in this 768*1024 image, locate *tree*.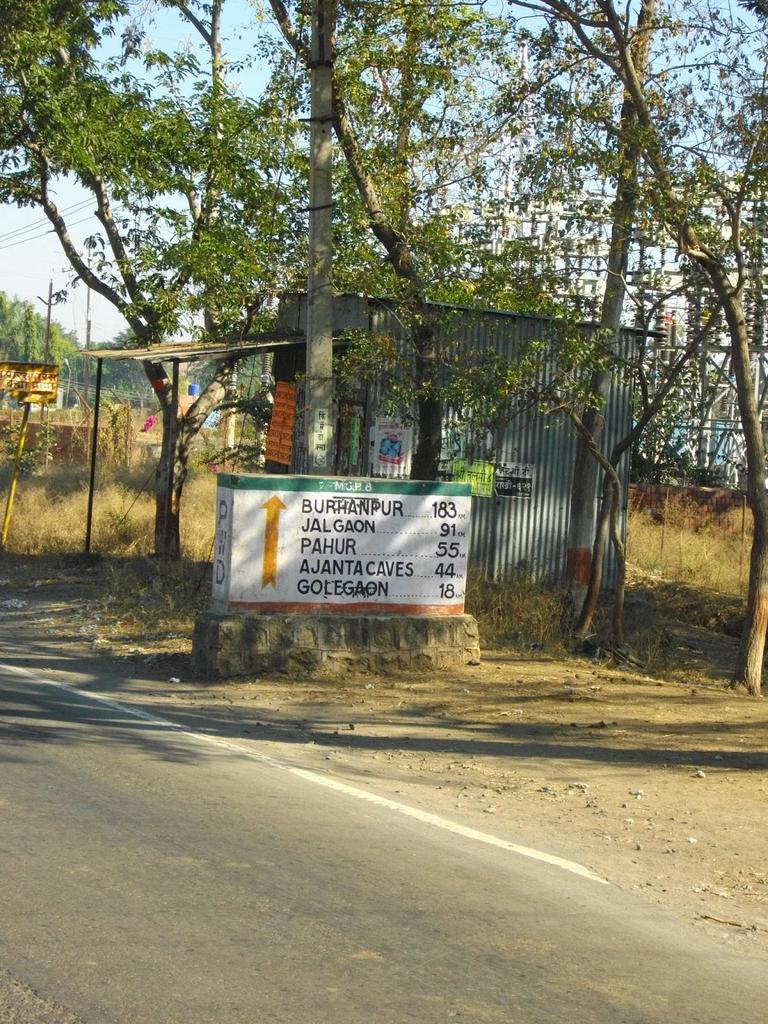
Bounding box: [0, 0, 767, 695].
